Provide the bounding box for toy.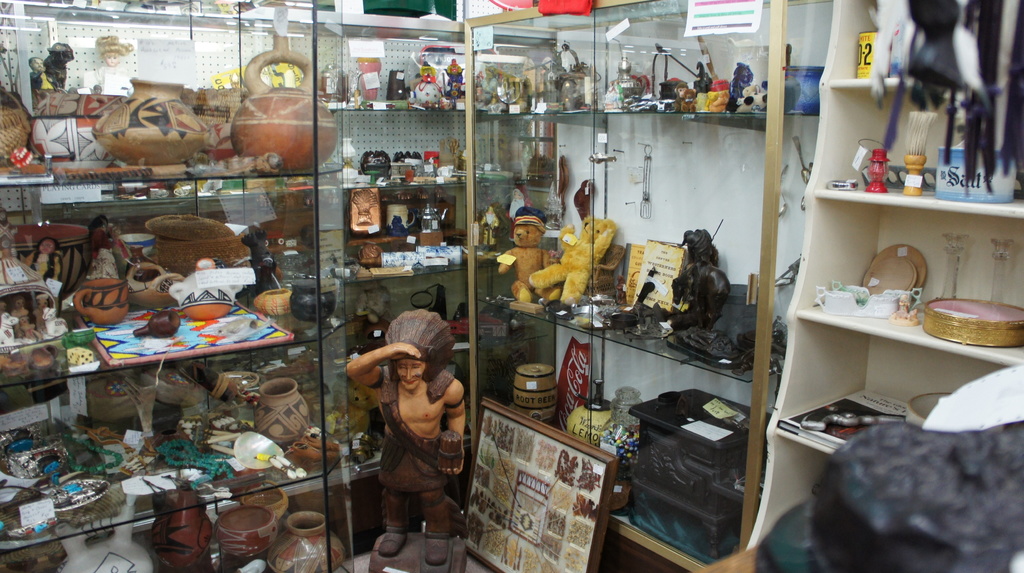
left=80, top=301, right=294, bottom=363.
